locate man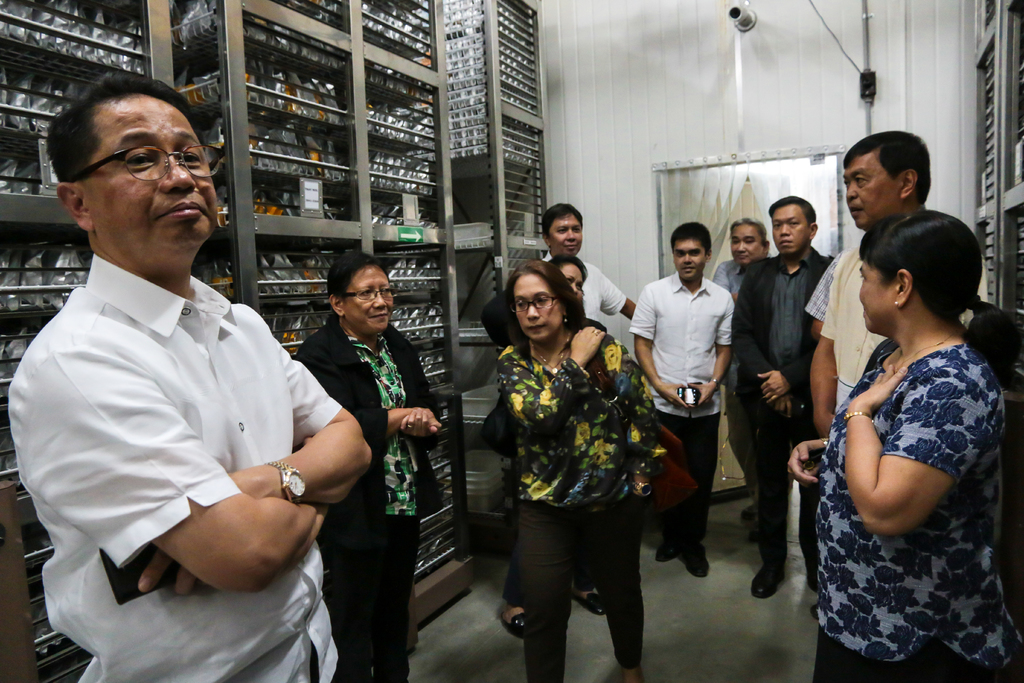
bbox(11, 102, 356, 682)
